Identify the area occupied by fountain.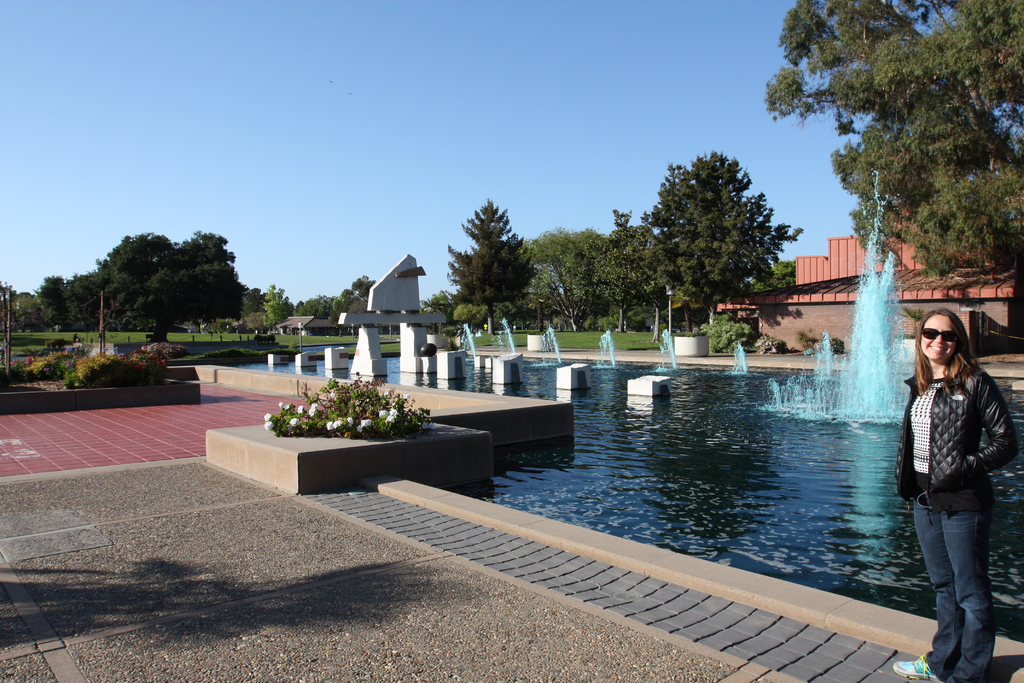
Area: (left=162, top=171, right=1023, bottom=648).
